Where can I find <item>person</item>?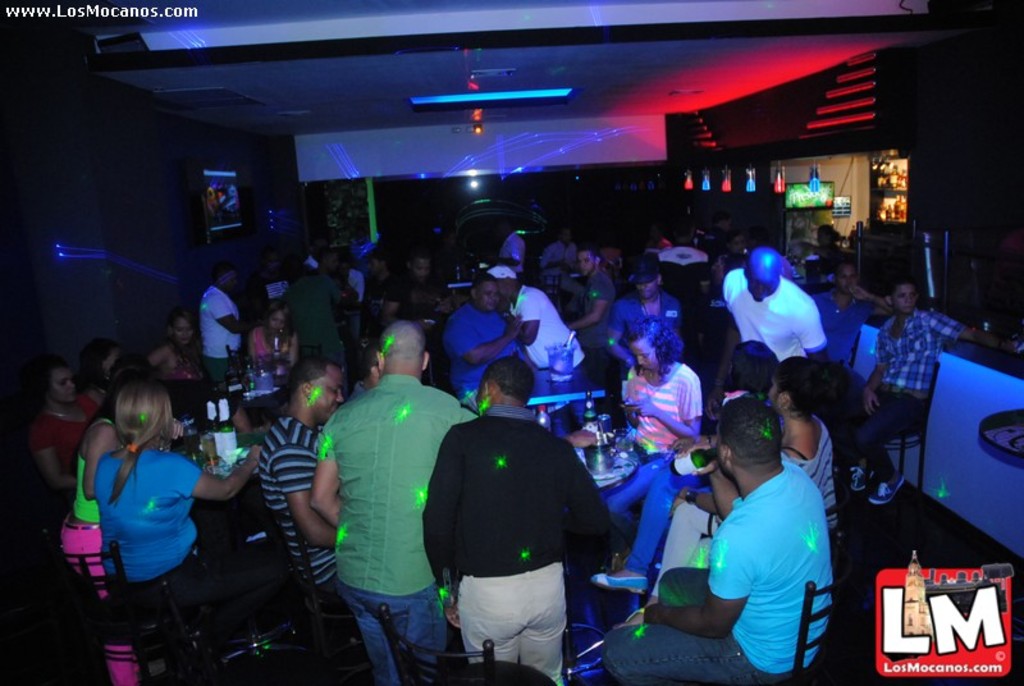
You can find it at 607, 266, 695, 362.
